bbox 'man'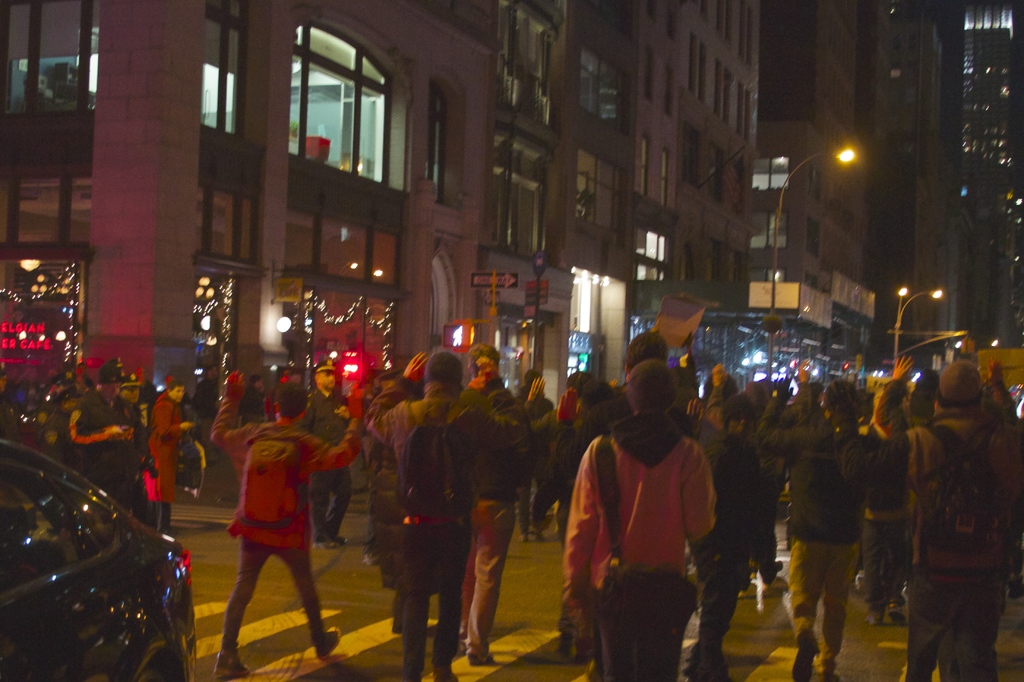
115/370/144/424
